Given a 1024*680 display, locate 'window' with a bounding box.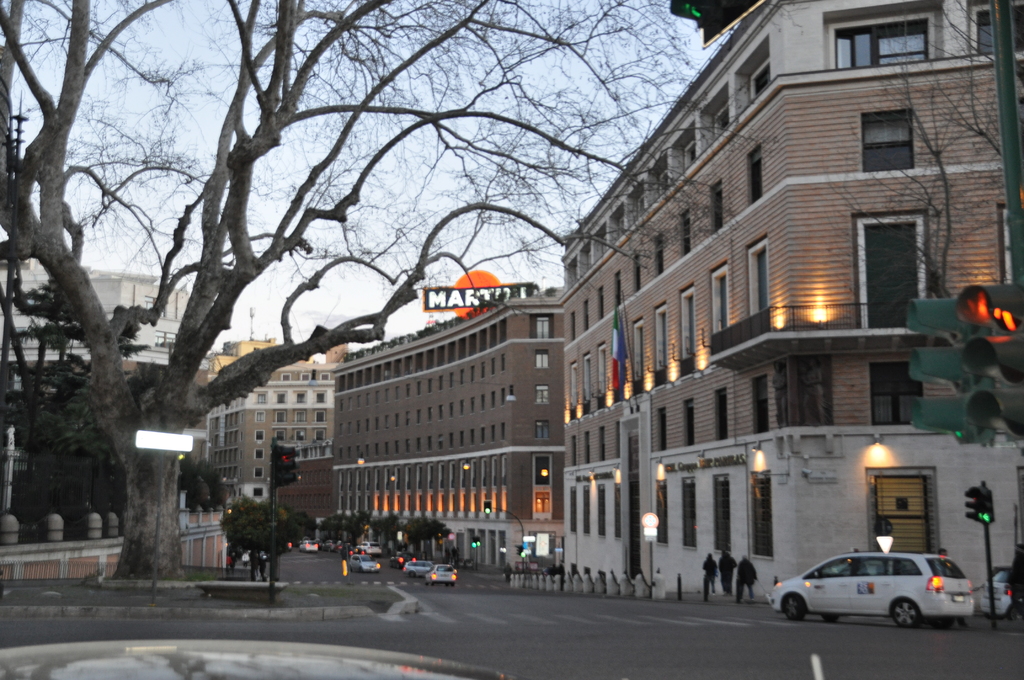
Located: bbox=(362, 393, 368, 403).
